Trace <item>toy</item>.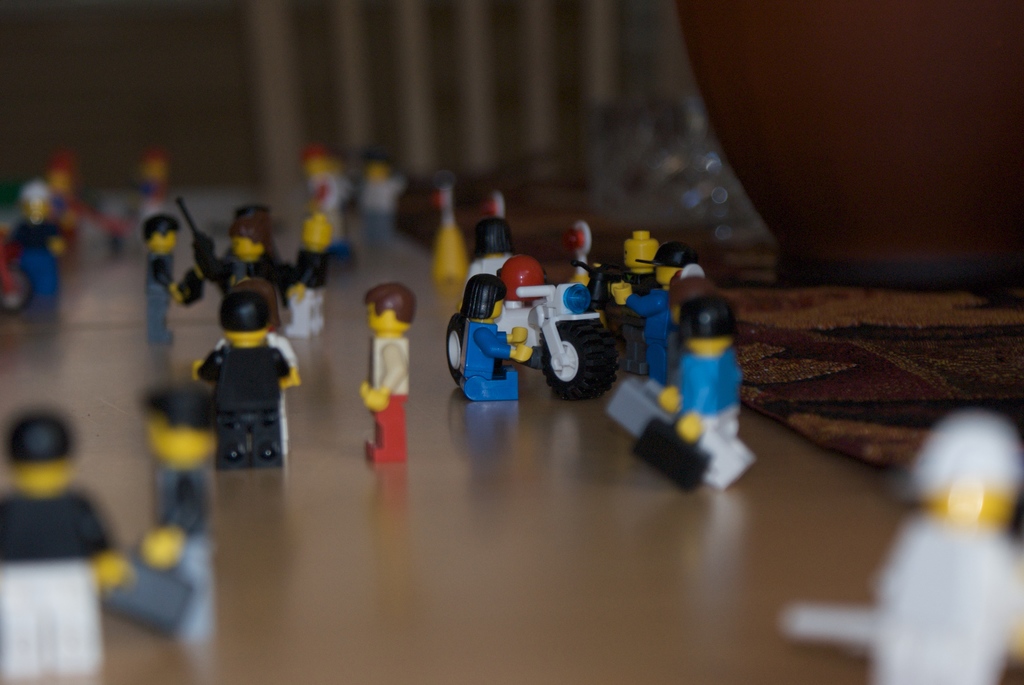
Traced to box=[140, 380, 218, 643].
